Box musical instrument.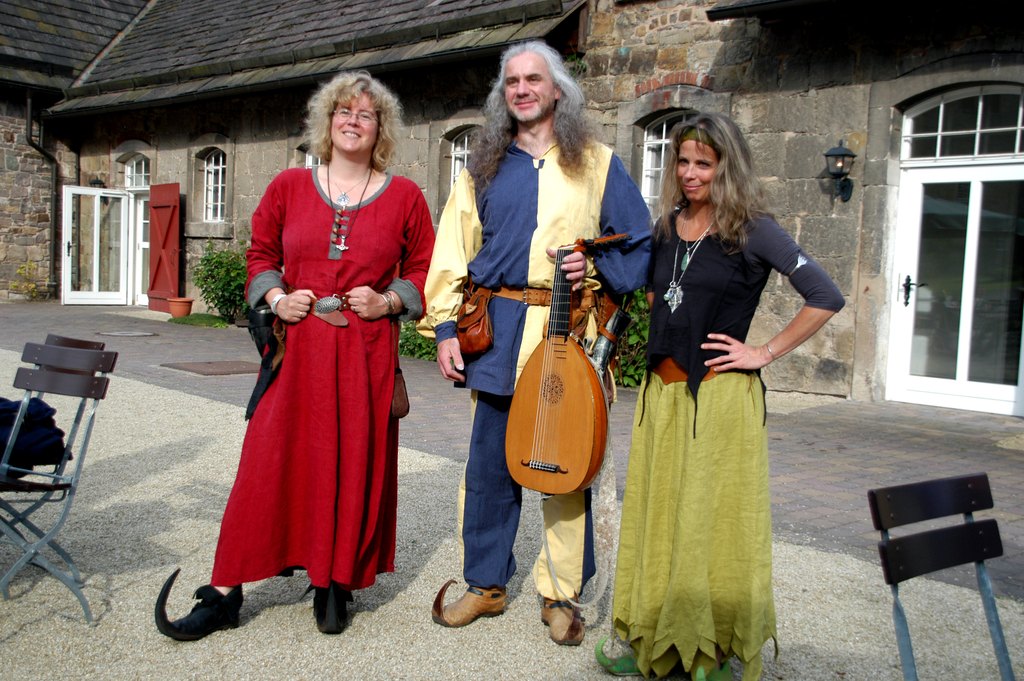
502, 231, 636, 496.
